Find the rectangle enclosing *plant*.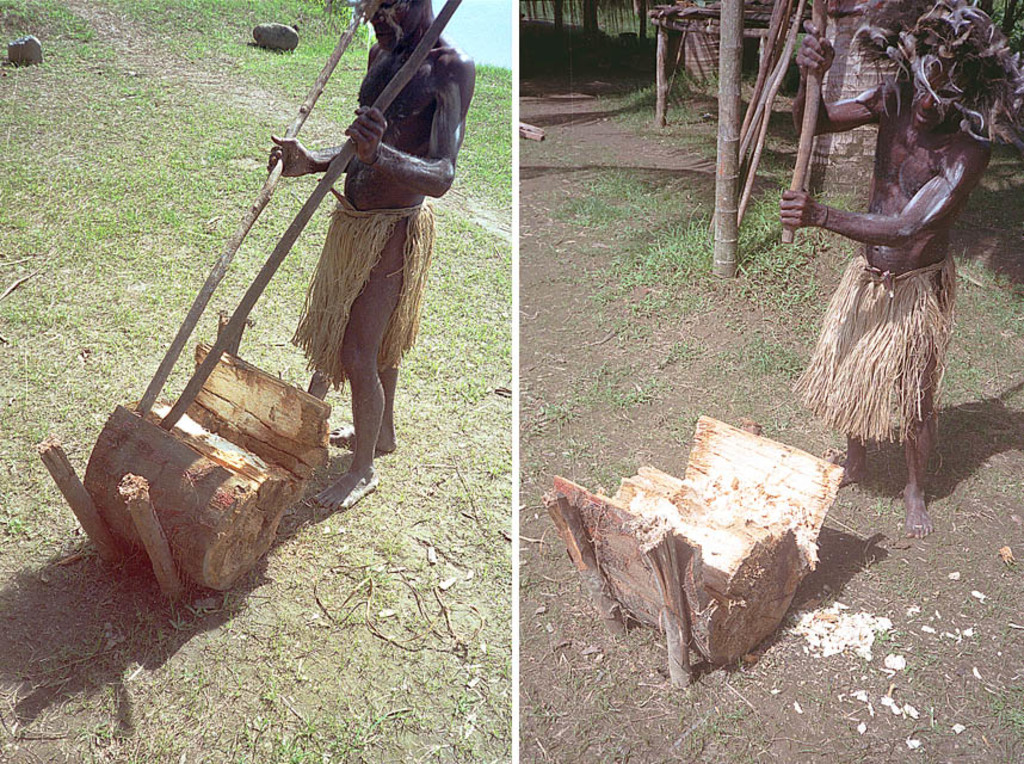
(210, 590, 255, 626).
